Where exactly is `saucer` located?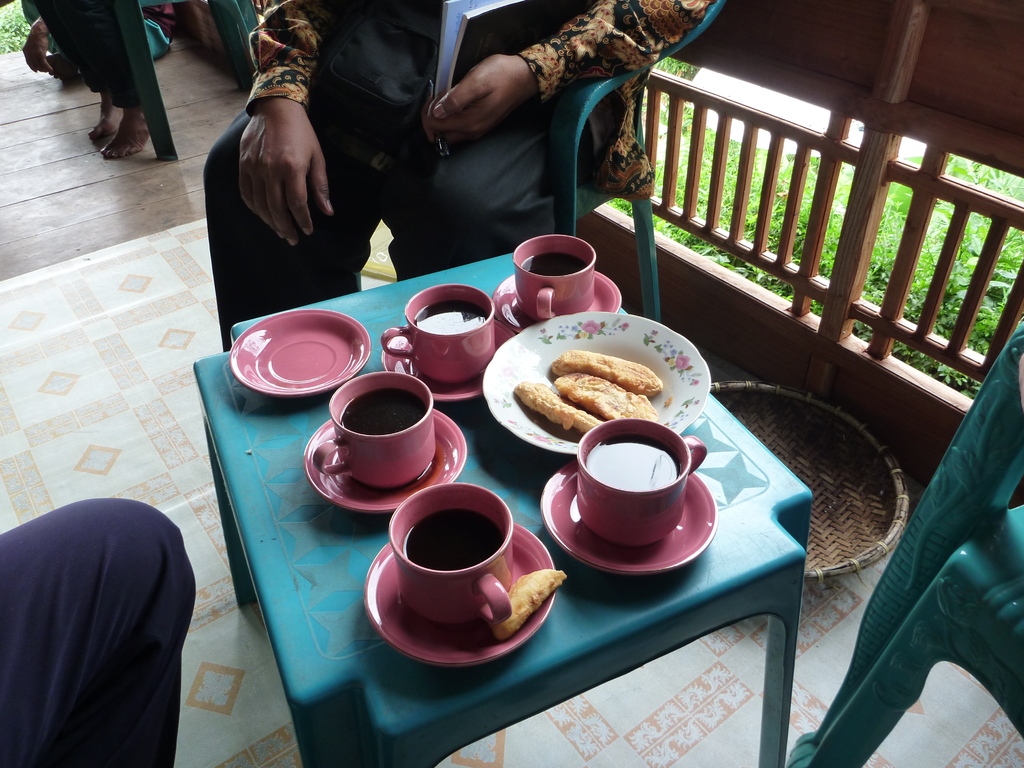
Its bounding box is (382,320,516,399).
